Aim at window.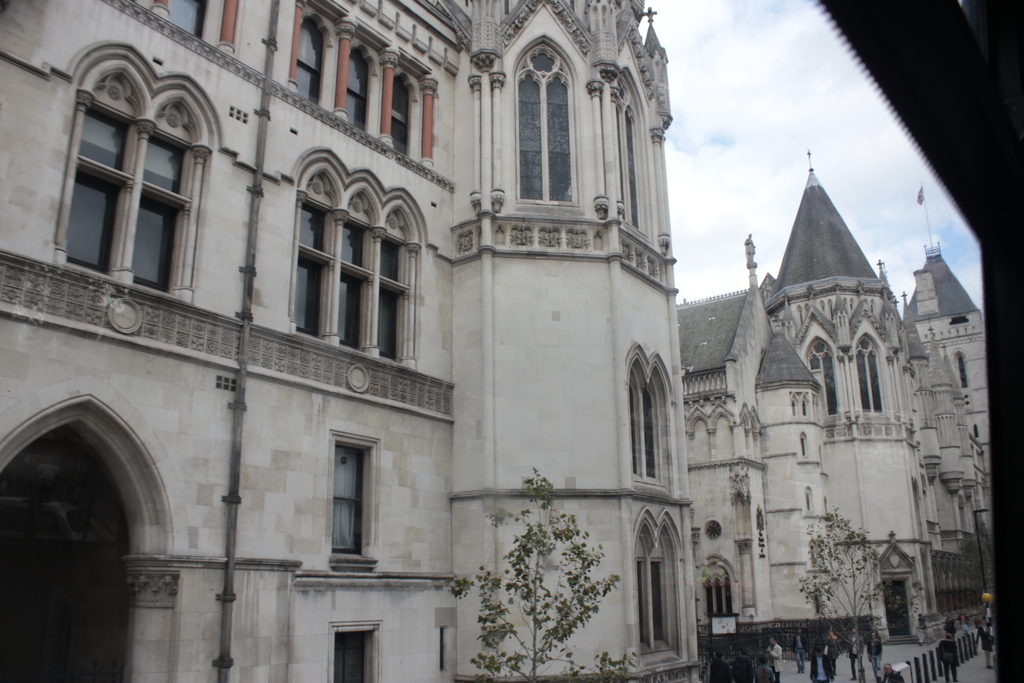
Aimed at detection(627, 368, 662, 486).
